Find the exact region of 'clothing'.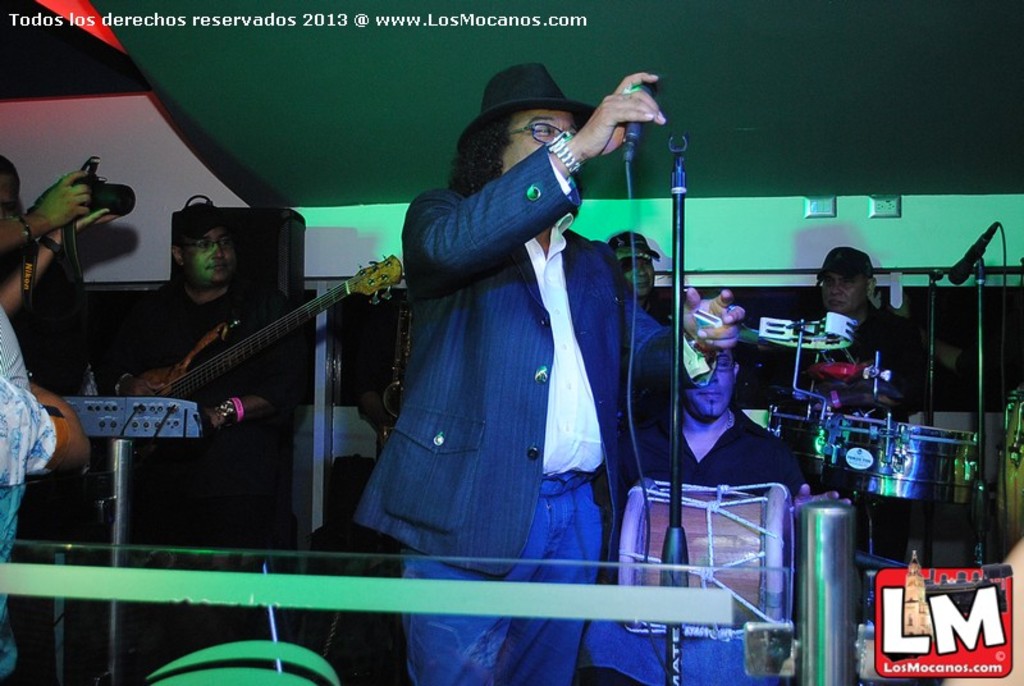
Exact region: 110, 266, 300, 554.
